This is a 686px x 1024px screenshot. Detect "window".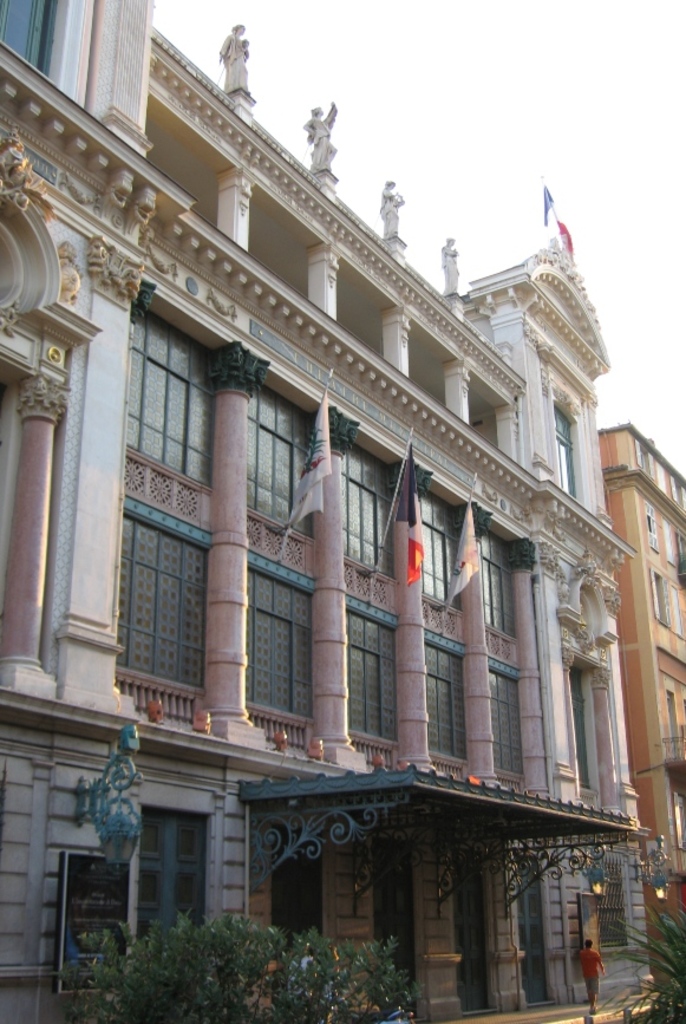
<region>553, 409, 570, 497</region>.
